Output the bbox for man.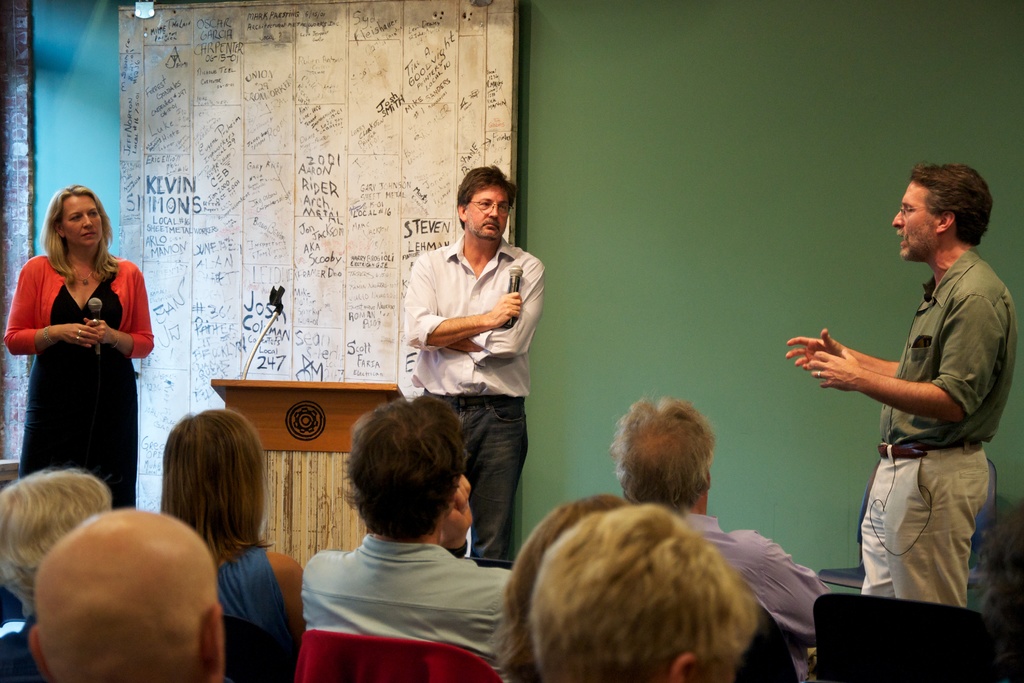
(x1=31, y1=506, x2=227, y2=682).
